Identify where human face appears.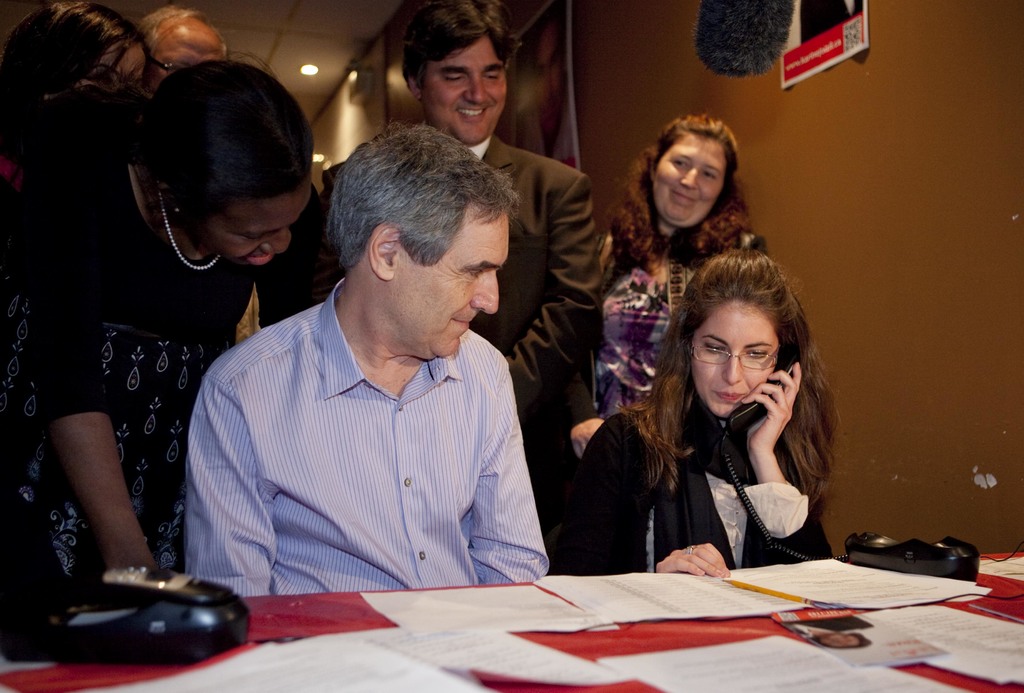
Appears at 80 48 147 83.
